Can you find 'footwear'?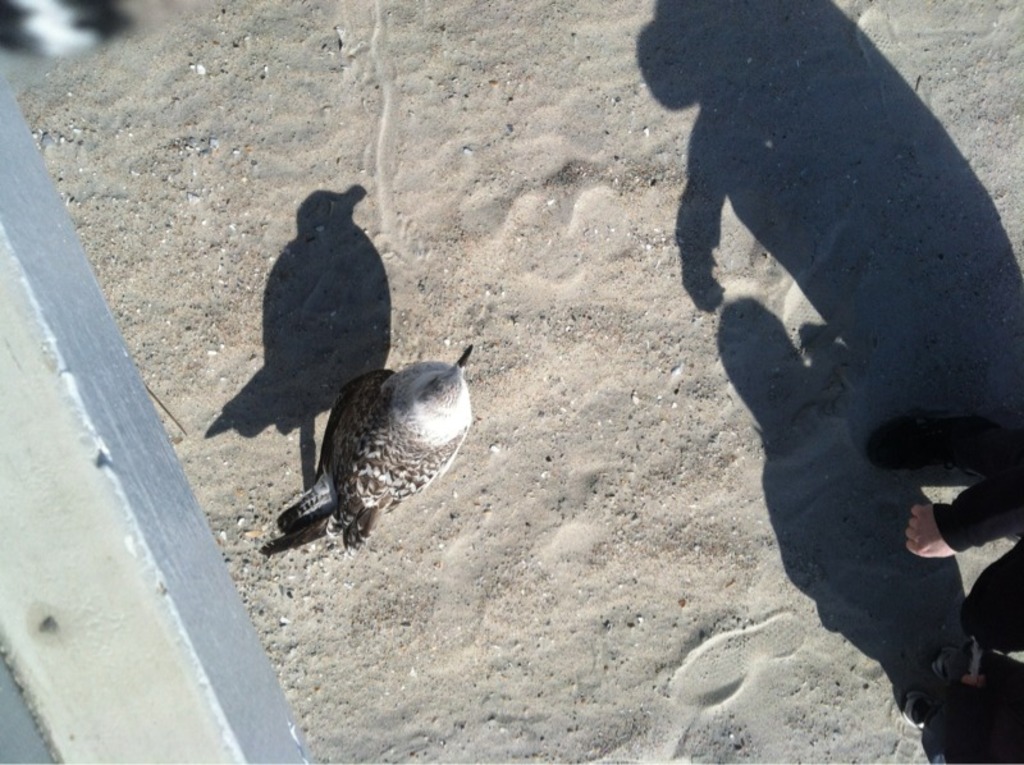
Yes, bounding box: bbox=(902, 696, 933, 730).
